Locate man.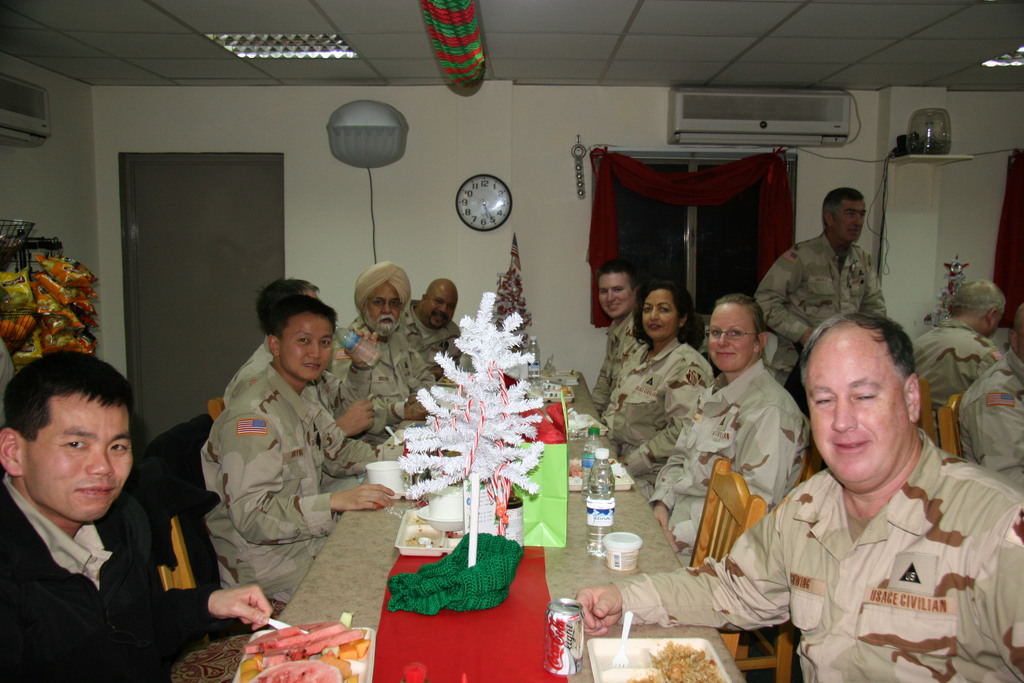
Bounding box: (330, 260, 438, 420).
